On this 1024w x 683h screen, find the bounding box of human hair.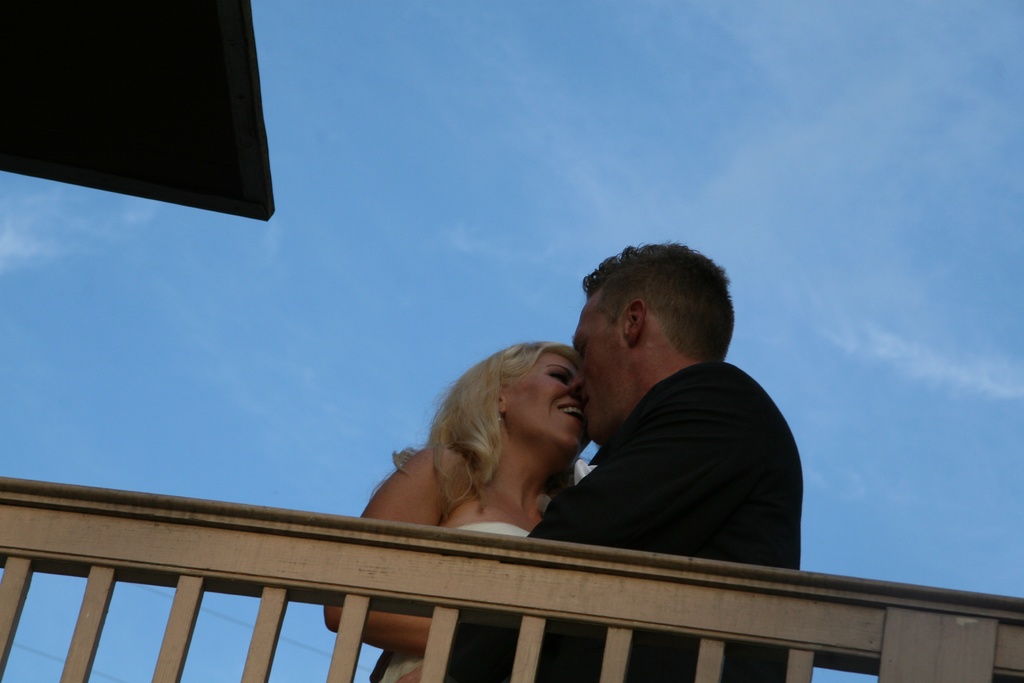
Bounding box: l=584, t=249, r=733, b=385.
